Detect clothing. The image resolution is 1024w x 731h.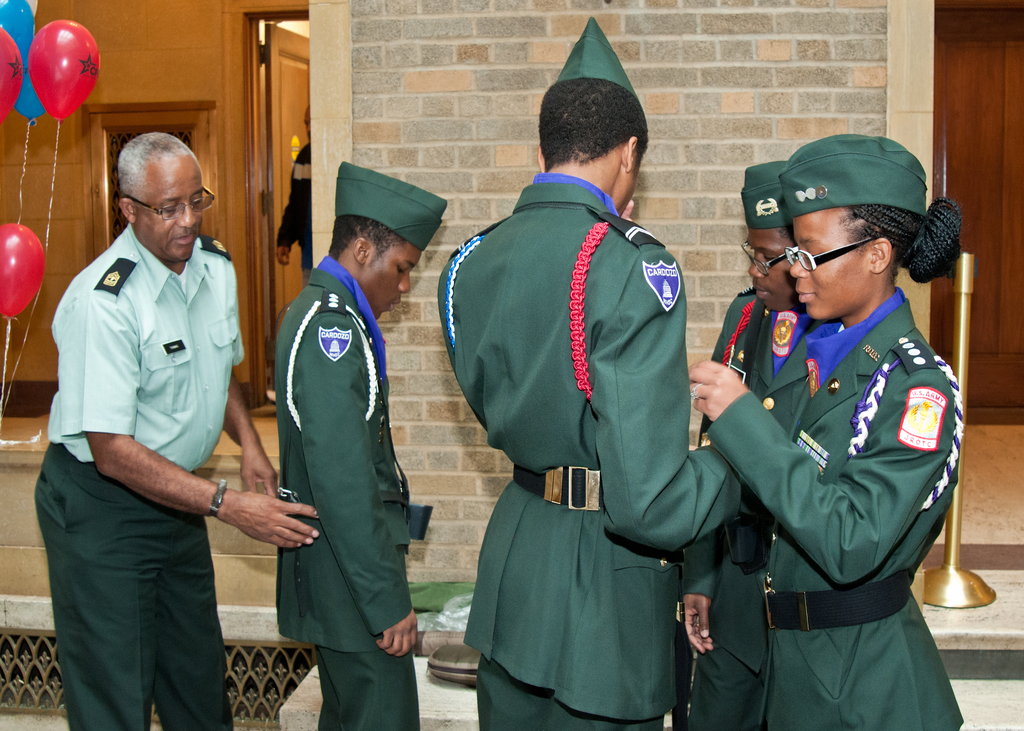
<box>278,261,424,730</box>.
